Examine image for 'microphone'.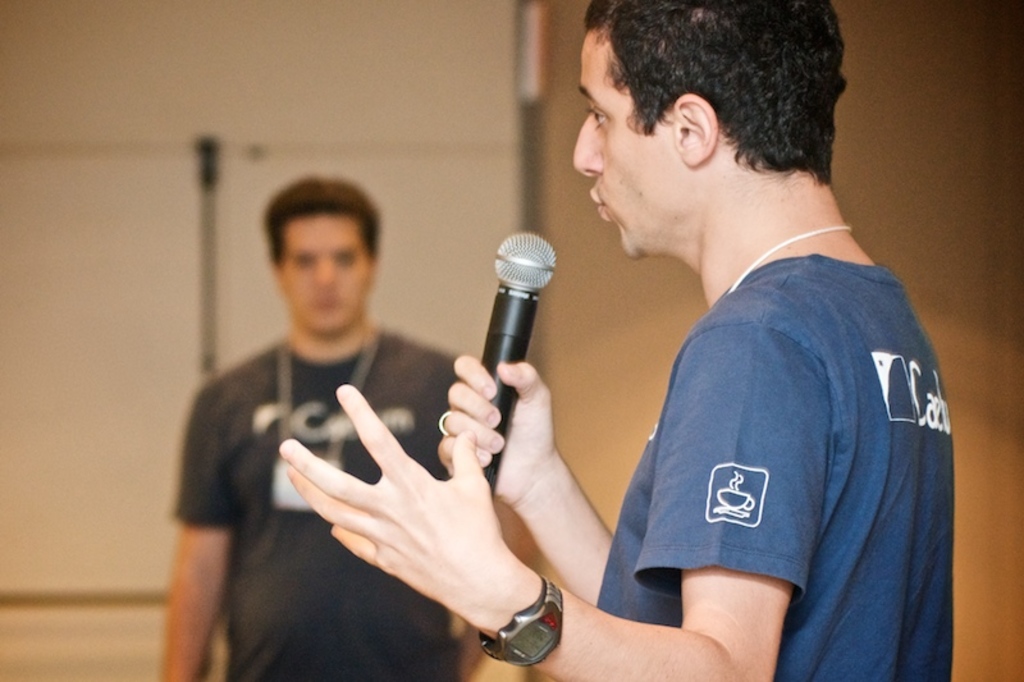
Examination result: Rect(483, 224, 561, 513).
